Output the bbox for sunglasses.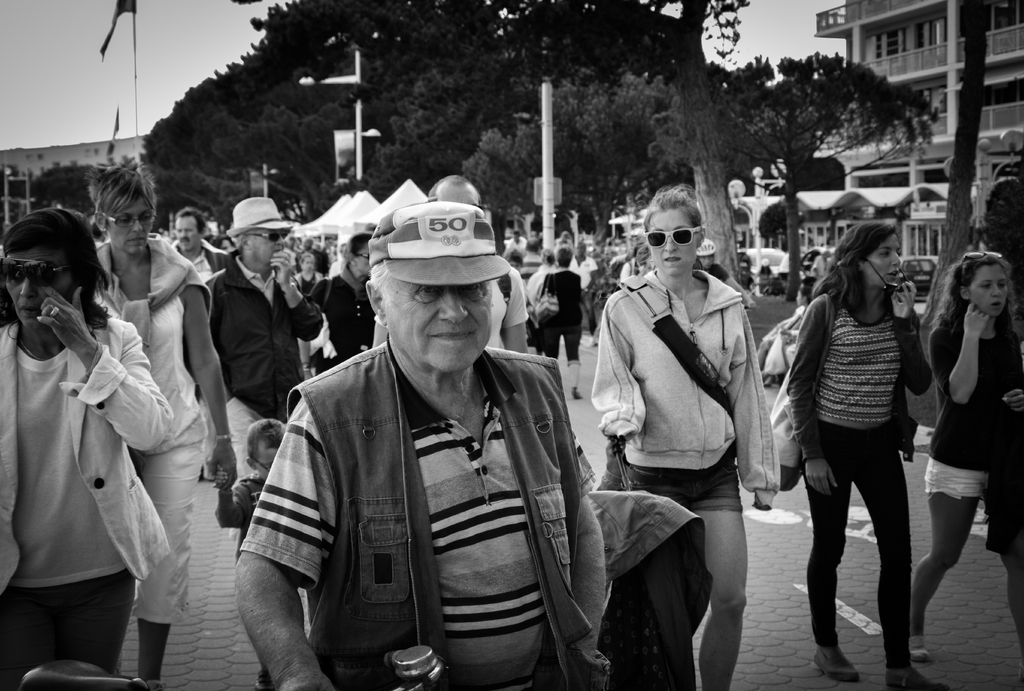
detection(354, 253, 370, 261).
